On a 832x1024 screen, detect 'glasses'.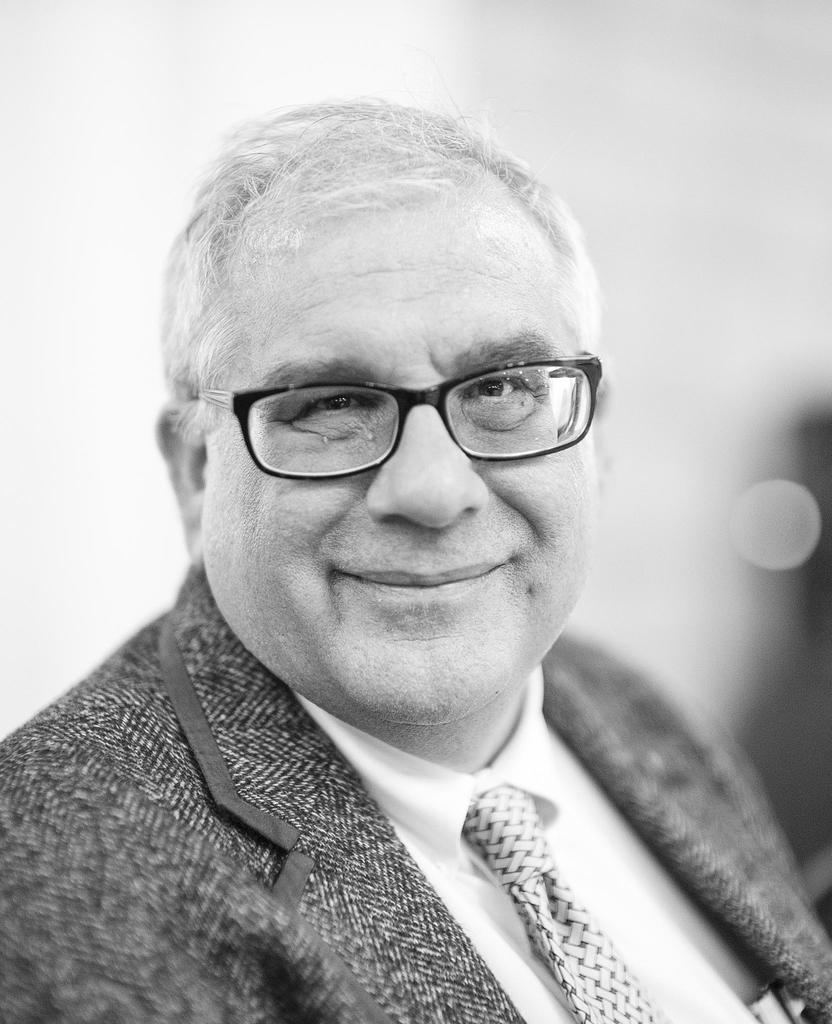
184 331 623 492.
